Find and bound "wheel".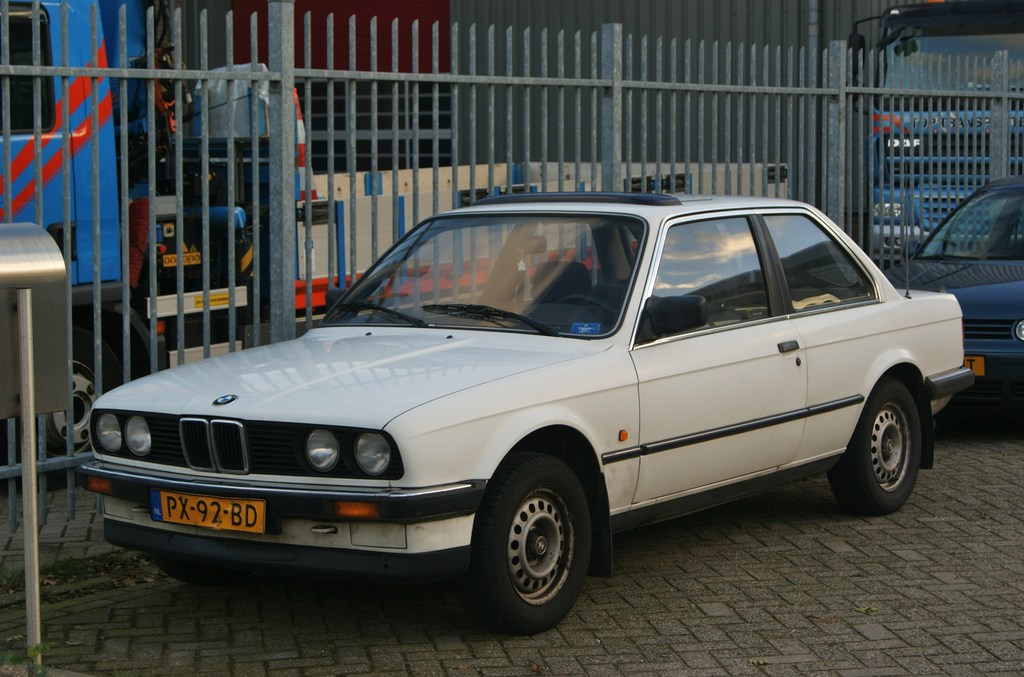
Bound: rect(466, 465, 596, 624).
